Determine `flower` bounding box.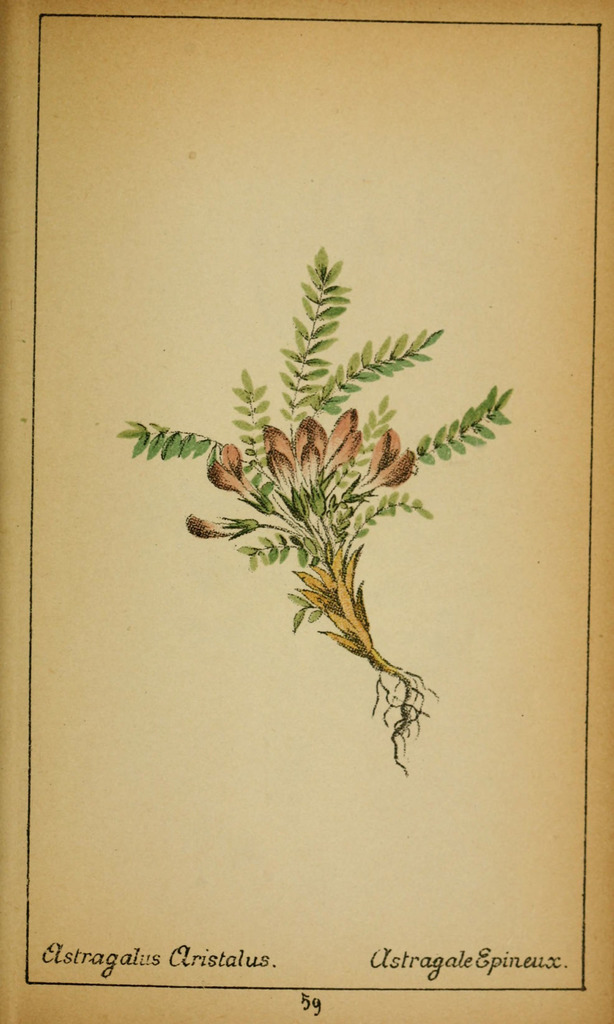
Determined: (left=328, top=406, right=362, bottom=469).
